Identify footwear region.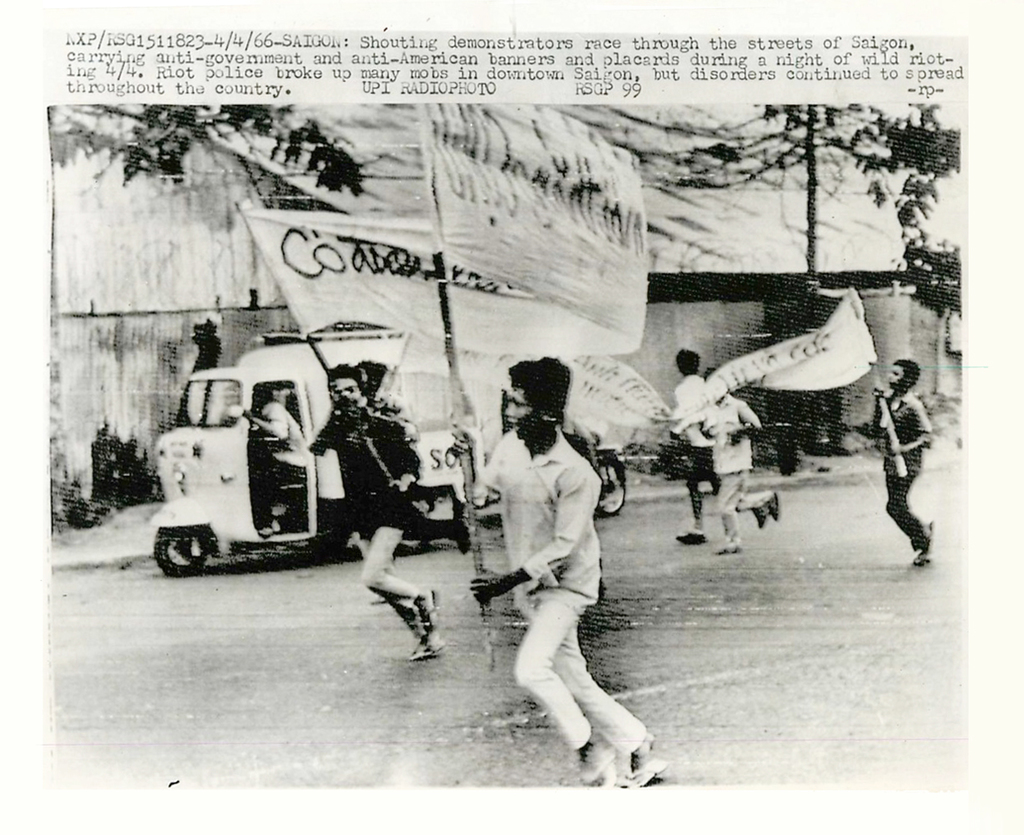
Region: <box>572,736,609,783</box>.
